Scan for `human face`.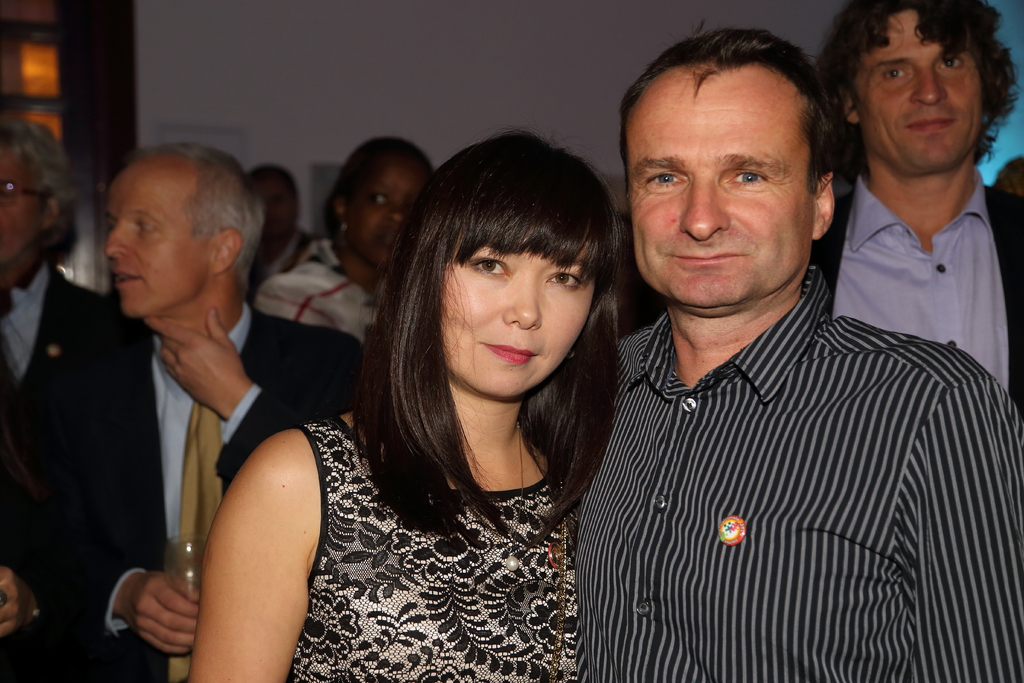
Scan result: 103:167:214:315.
